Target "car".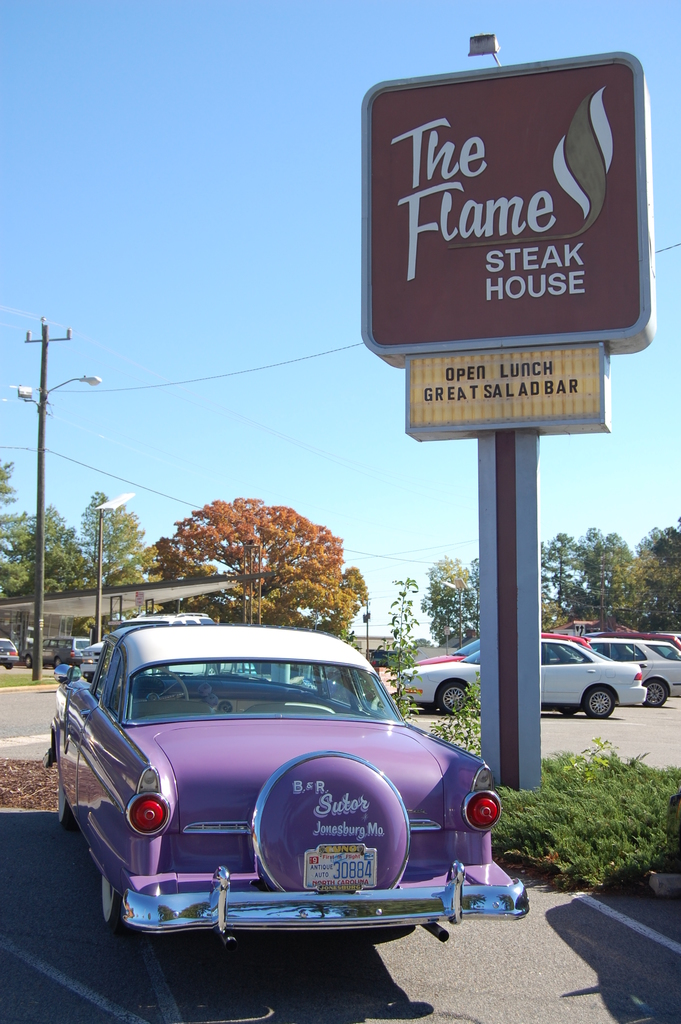
Target region: BBox(397, 636, 646, 720).
